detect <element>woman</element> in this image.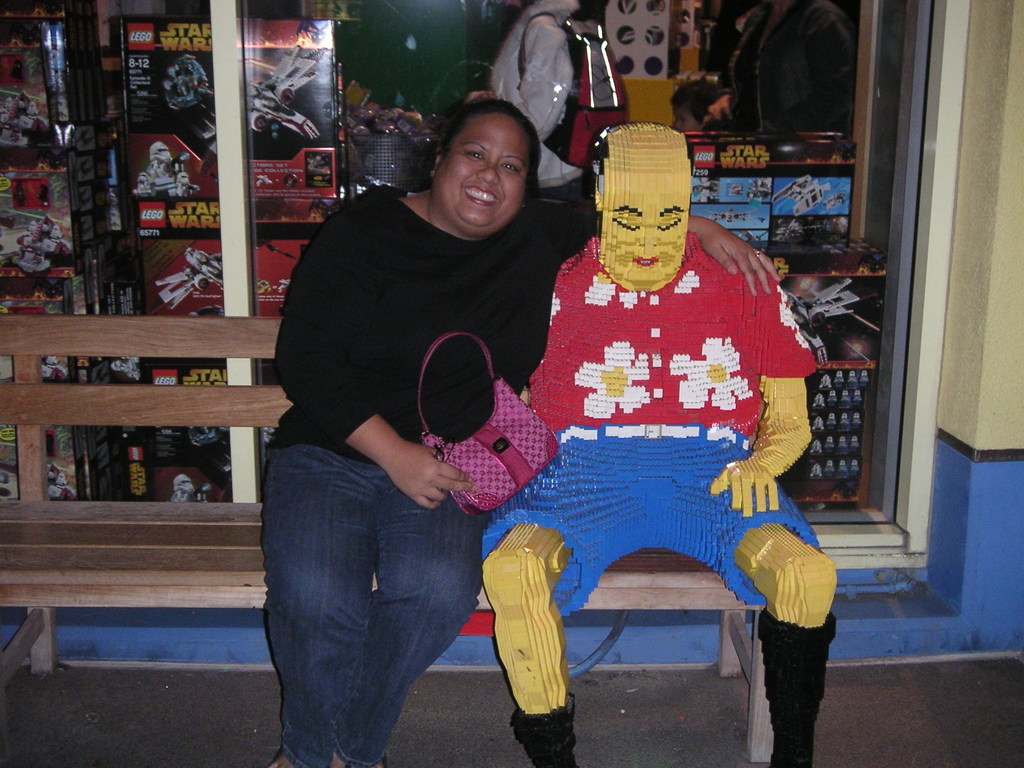
Detection: (346, 99, 749, 764).
